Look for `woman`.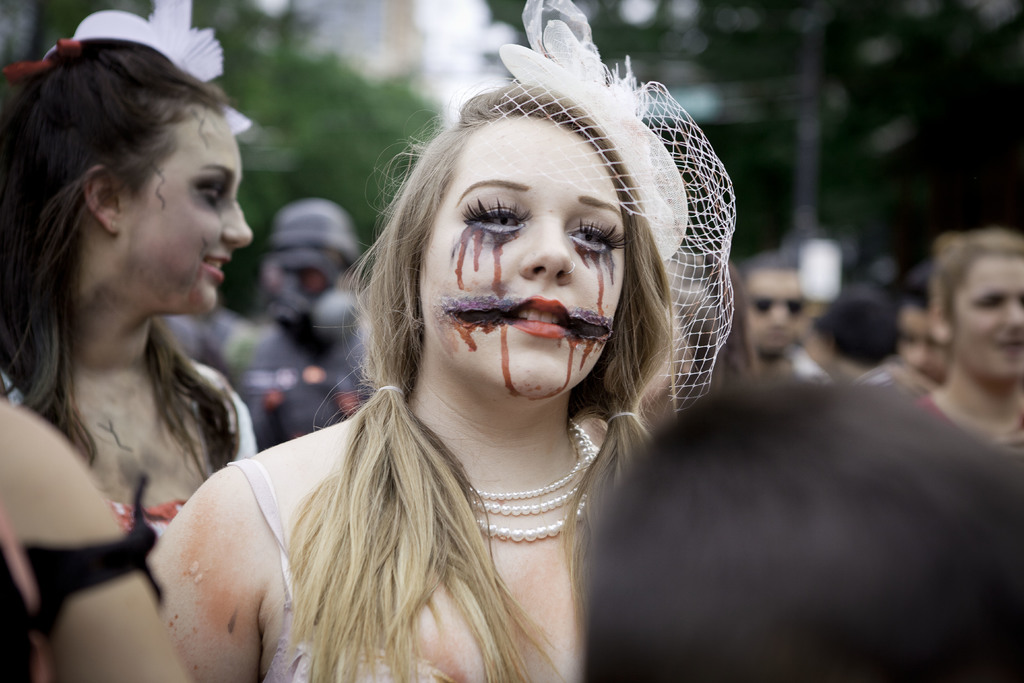
Found: left=909, top=226, right=1023, bottom=452.
